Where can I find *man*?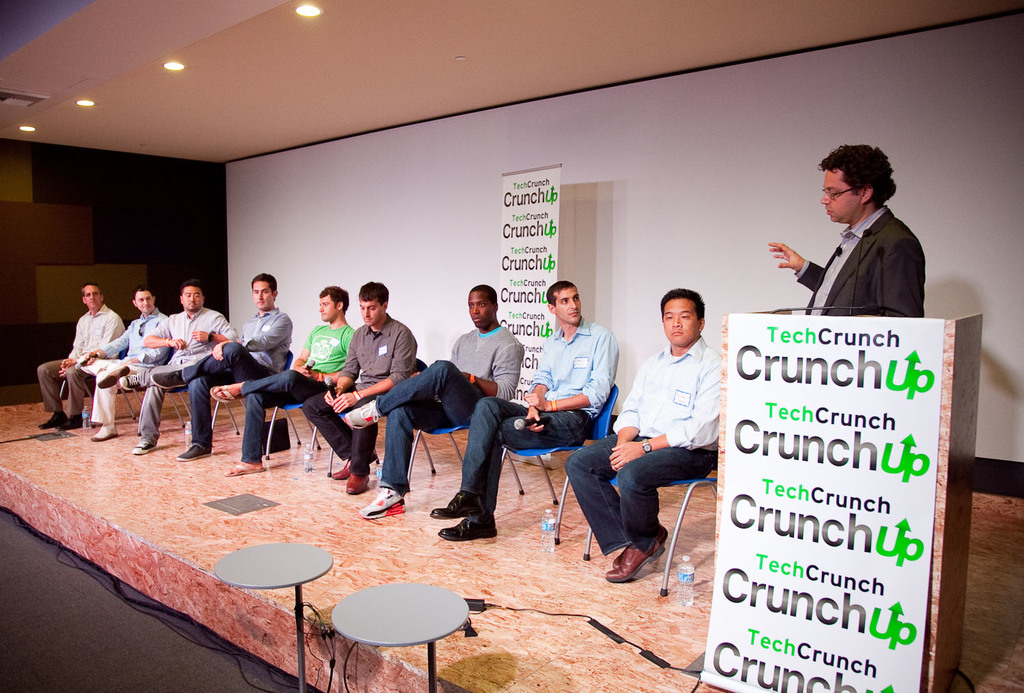
You can find it at (left=302, top=278, right=418, bottom=494).
